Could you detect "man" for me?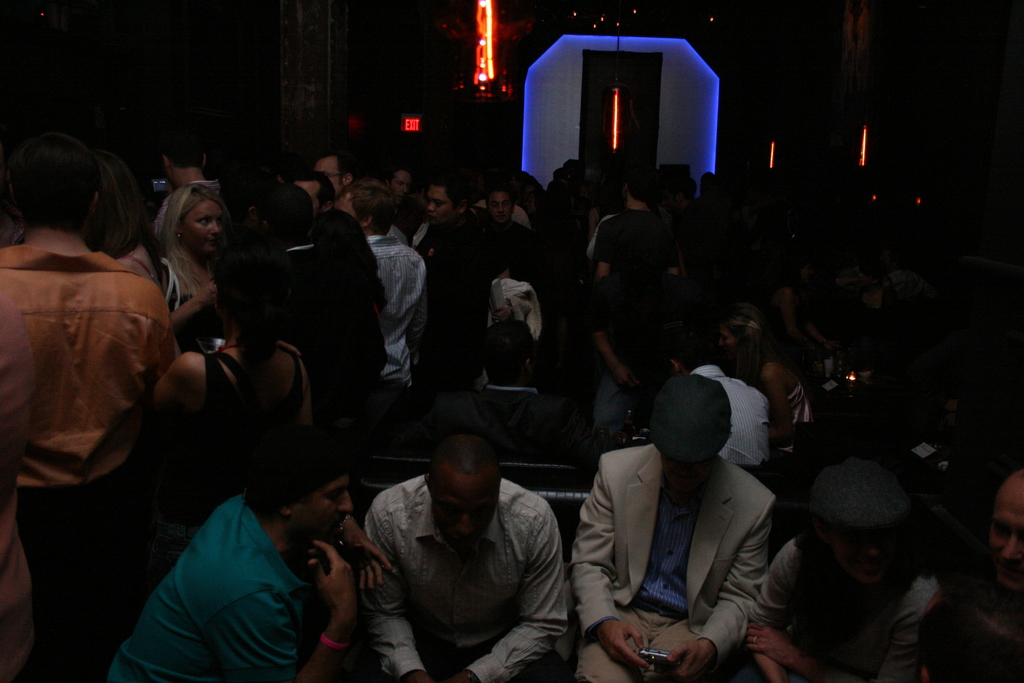
Detection result: bbox=[483, 182, 530, 266].
